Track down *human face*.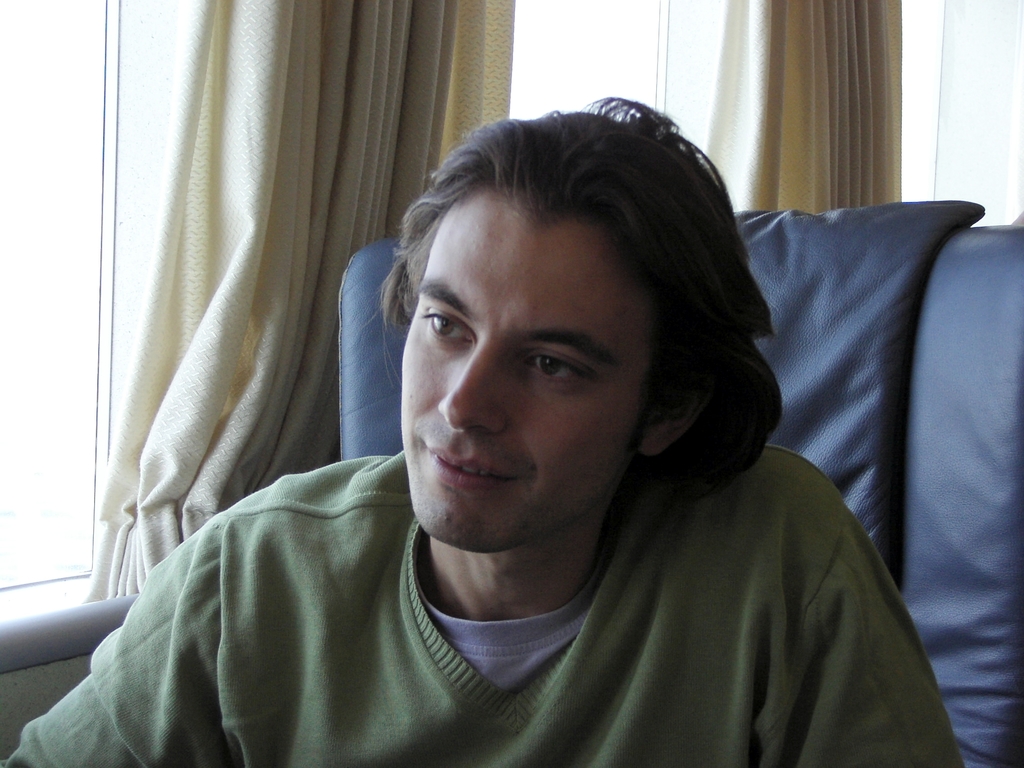
Tracked to [left=399, top=188, right=640, bottom=561].
